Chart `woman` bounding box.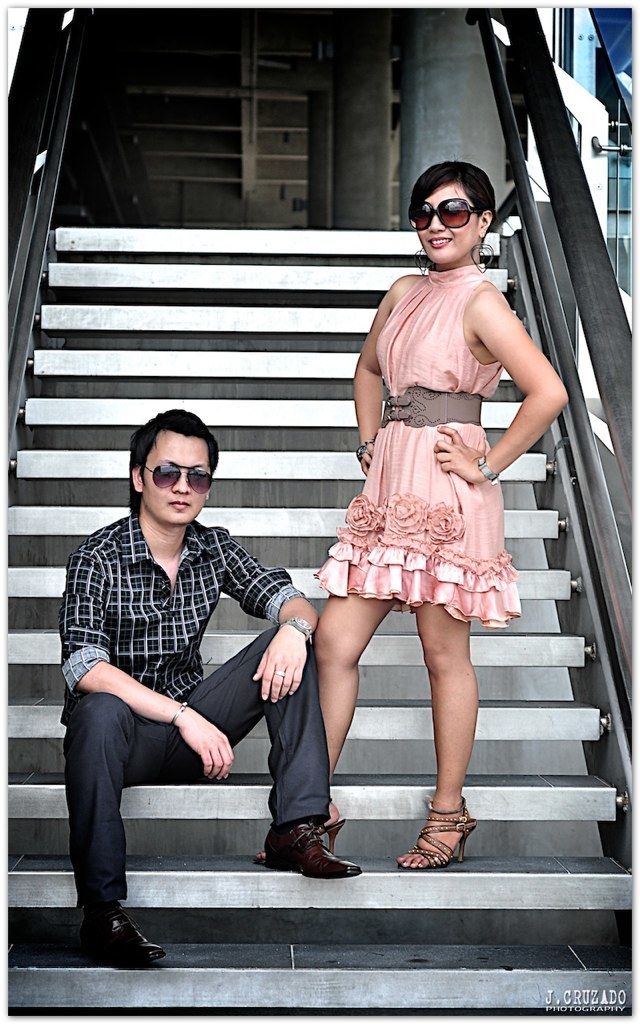
Charted: locate(298, 167, 543, 839).
